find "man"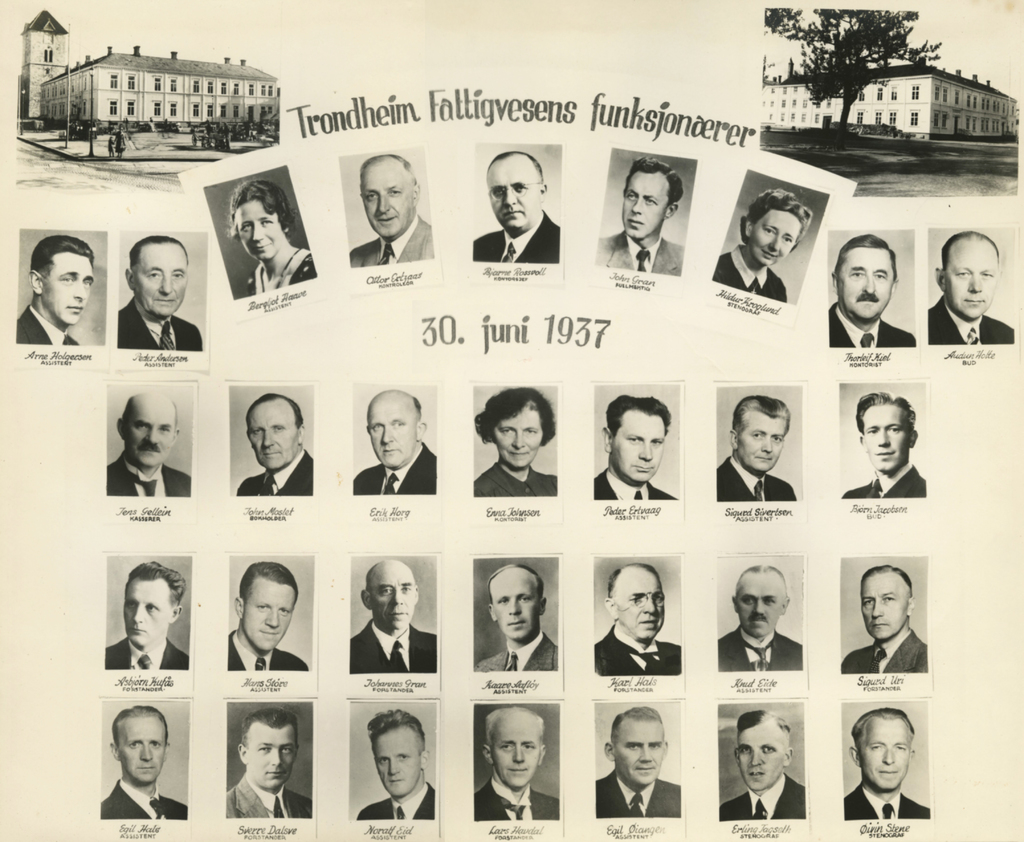
(479, 147, 561, 263)
